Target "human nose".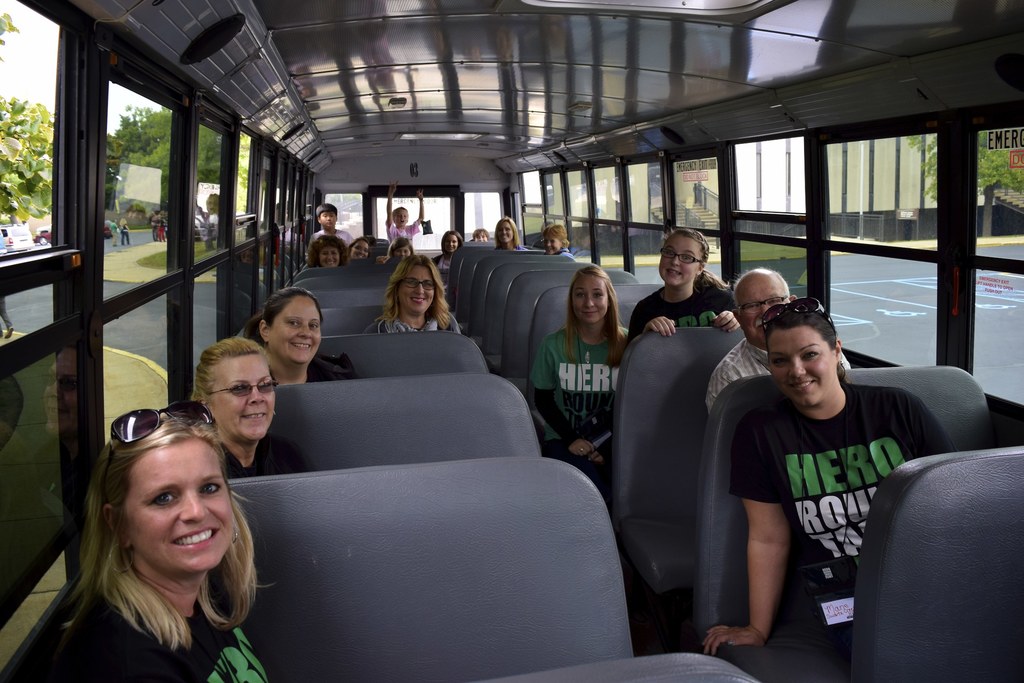
Target region: (x1=326, y1=216, x2=330, y2=220).
